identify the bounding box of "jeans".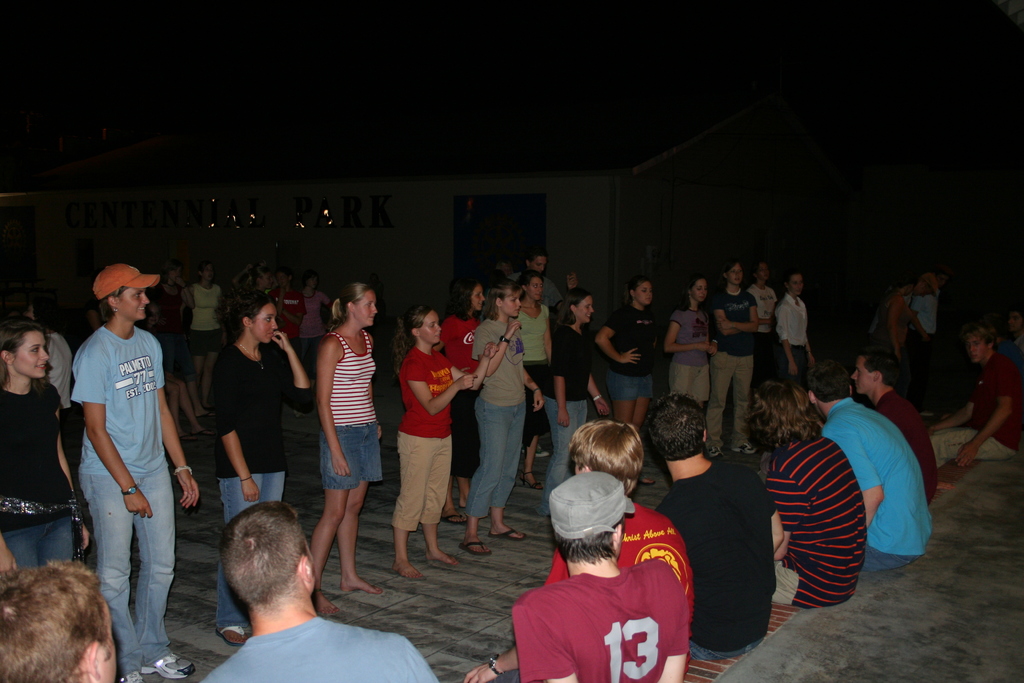
left=688, top=639, right=766, bottom=660.
